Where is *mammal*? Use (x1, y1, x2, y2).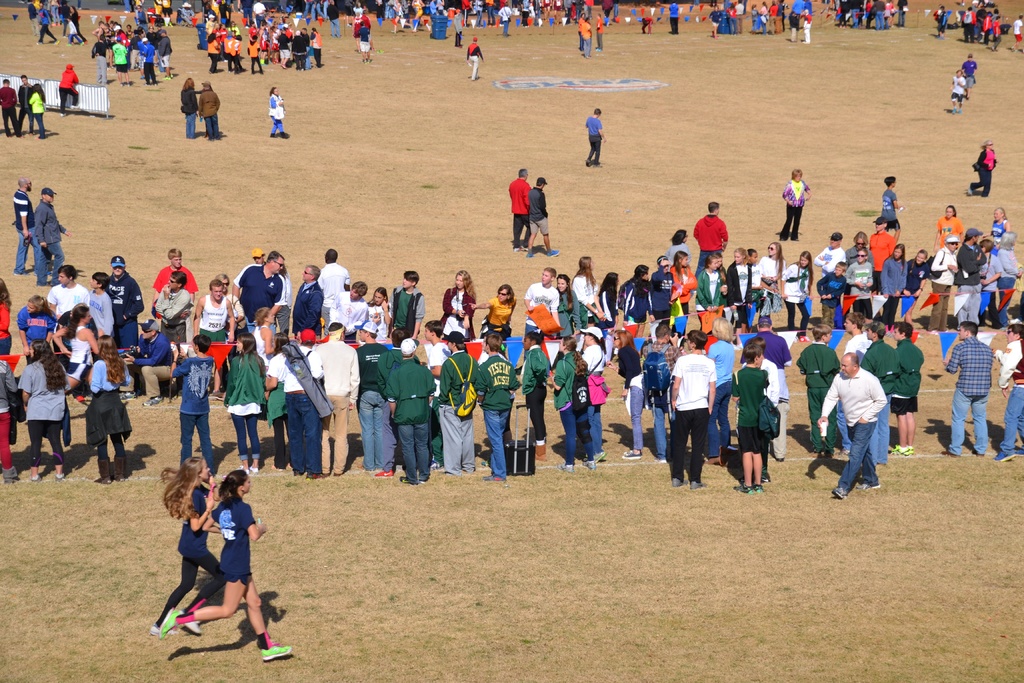
(196, 81, 221, 140).
